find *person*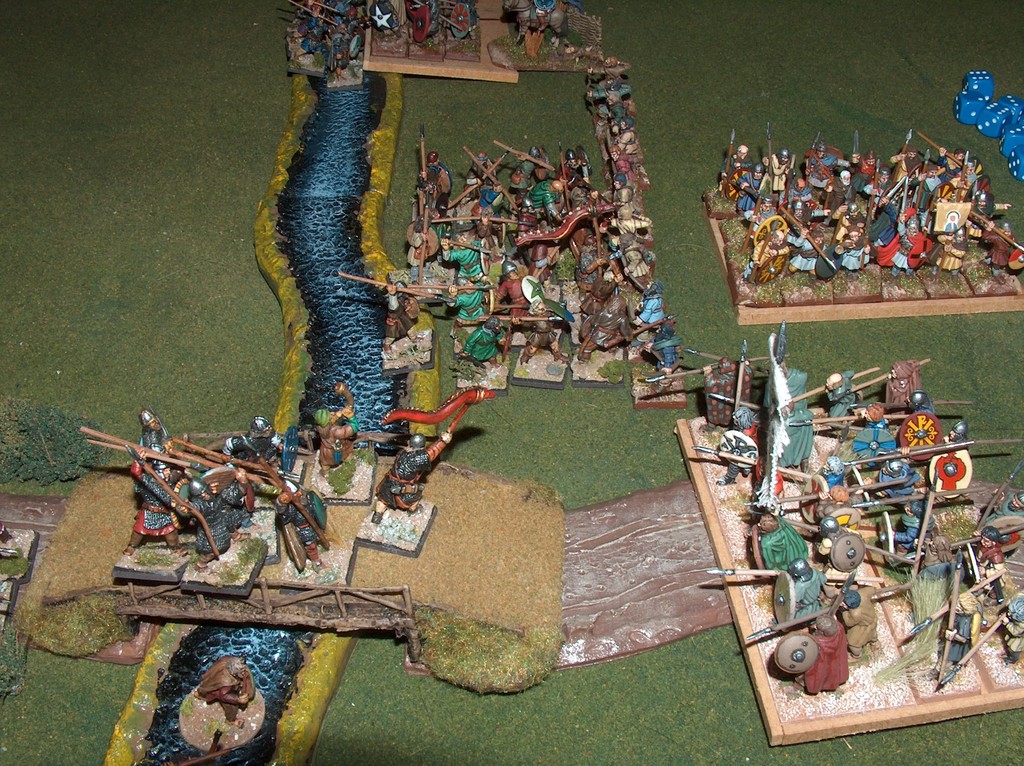
(left=286, top=0, right=362, bottom=68)
